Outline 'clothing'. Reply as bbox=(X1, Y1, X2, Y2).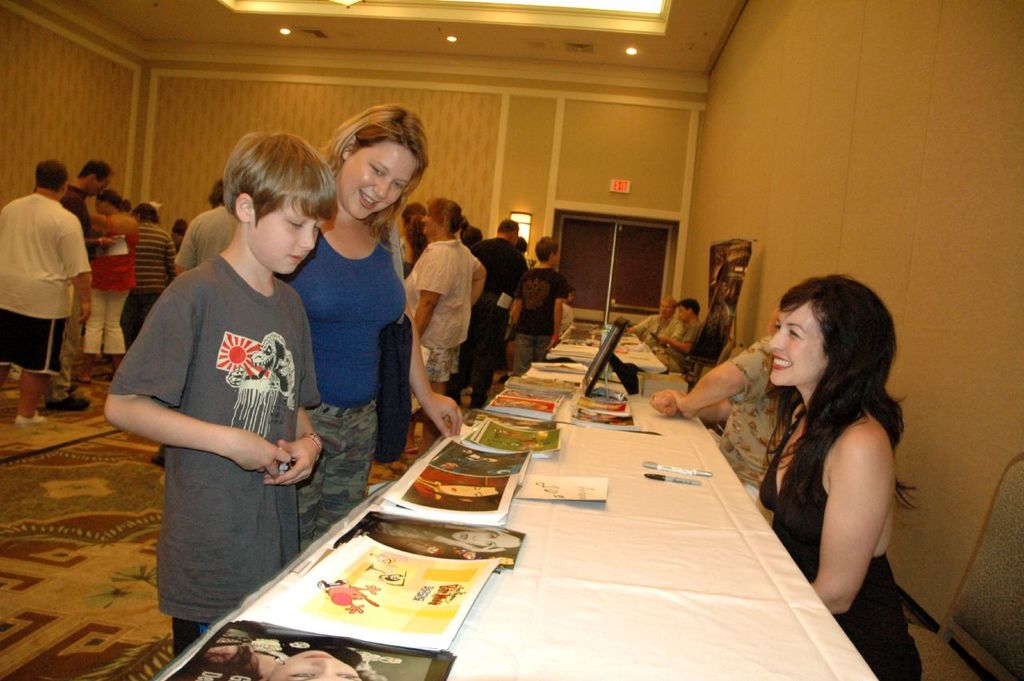
bbox=(714, 327, 802, 508).
